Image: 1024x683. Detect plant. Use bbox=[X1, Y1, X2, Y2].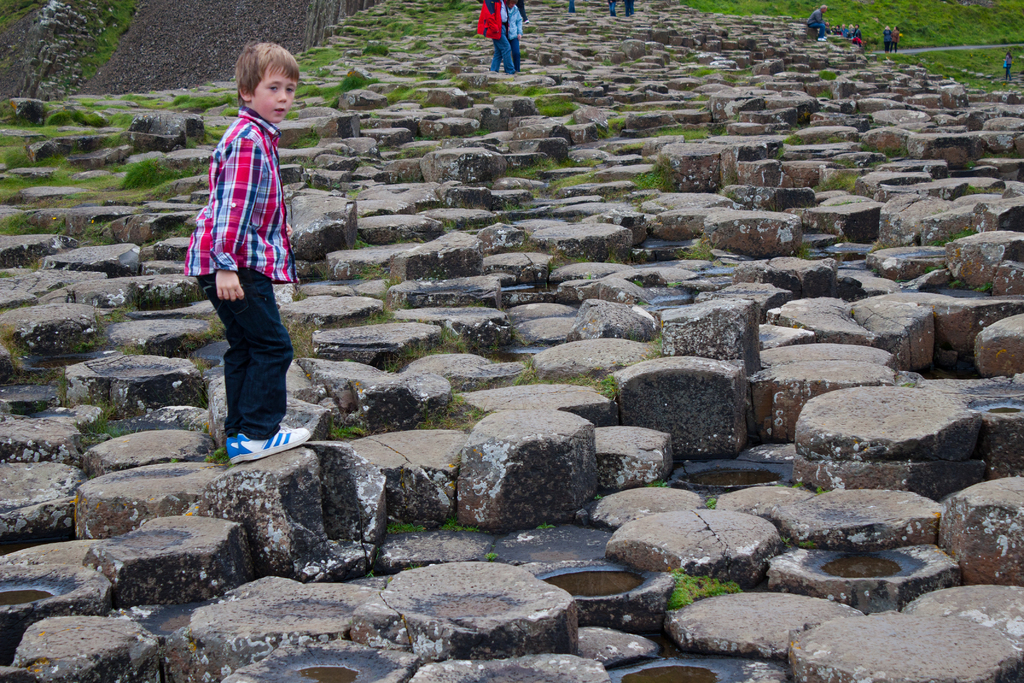
bbox=[536, 521, 554, 531].
